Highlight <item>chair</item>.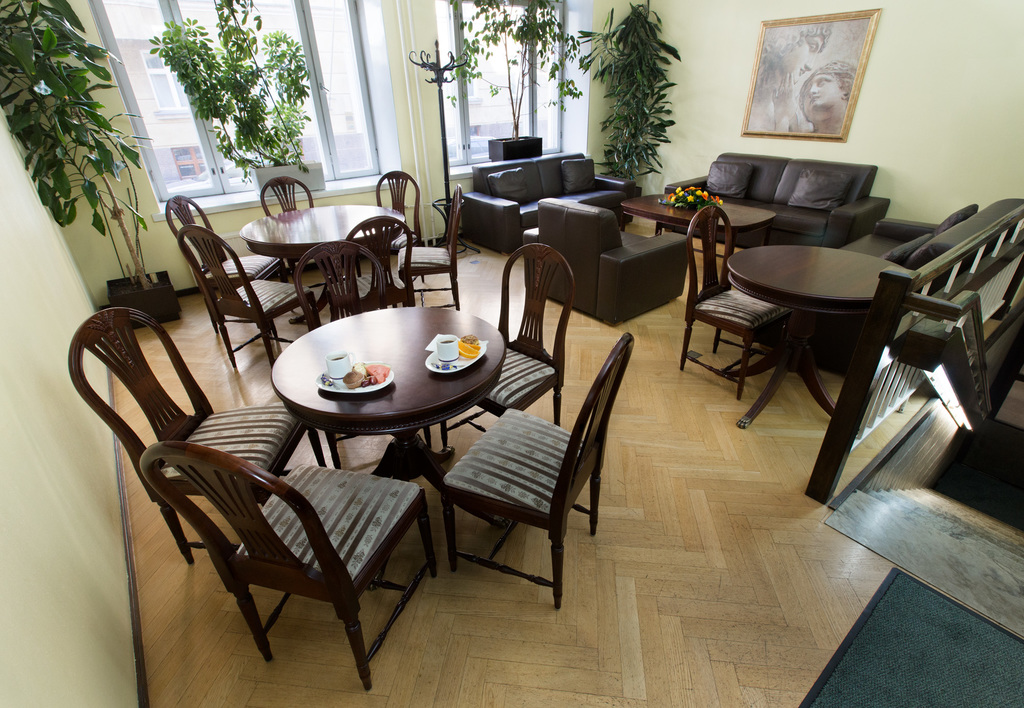
Highlighted region: select_region(436, 239, 573, 460).
